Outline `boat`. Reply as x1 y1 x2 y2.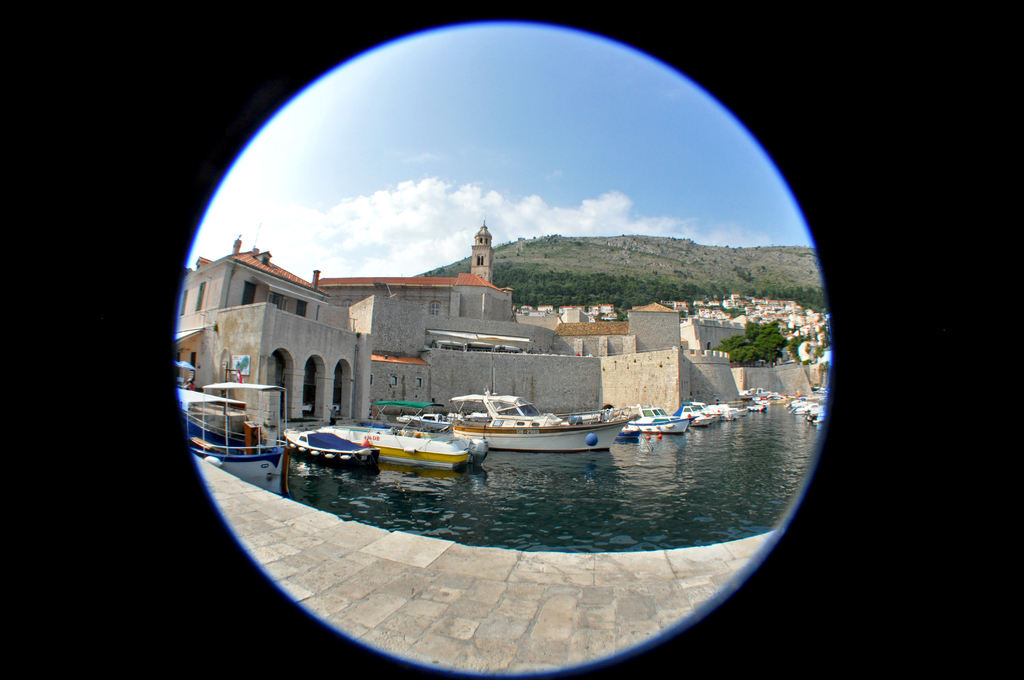
604 400 712 441.
